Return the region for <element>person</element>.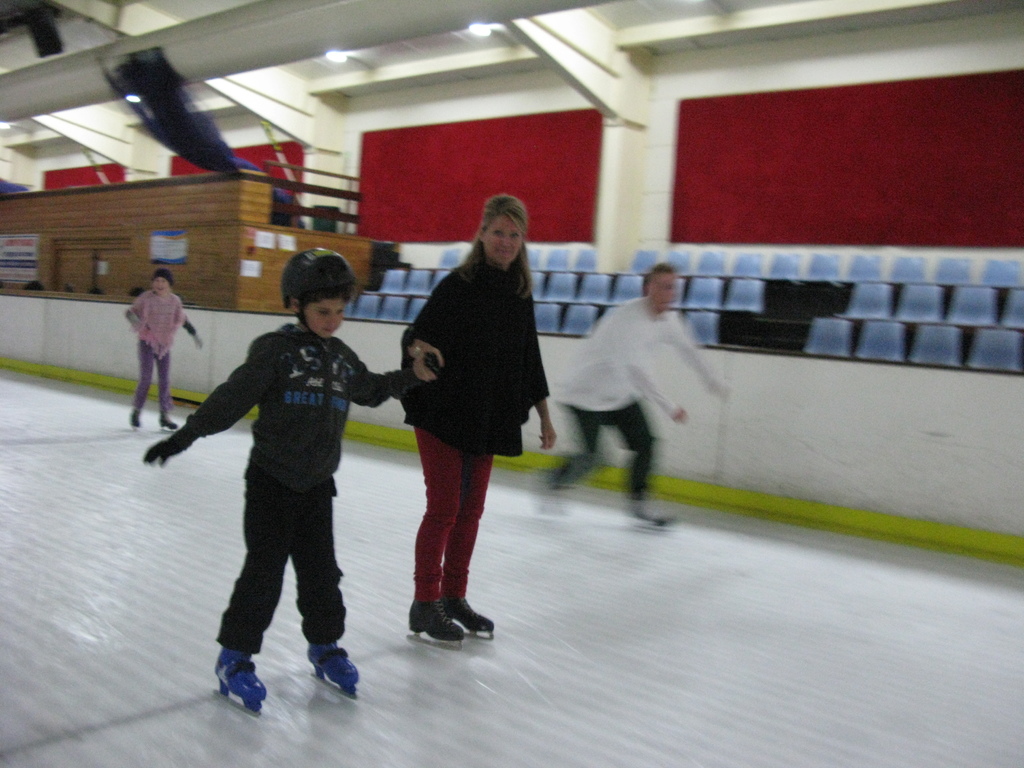
left=401, top=198, right=556, bottom=642.
